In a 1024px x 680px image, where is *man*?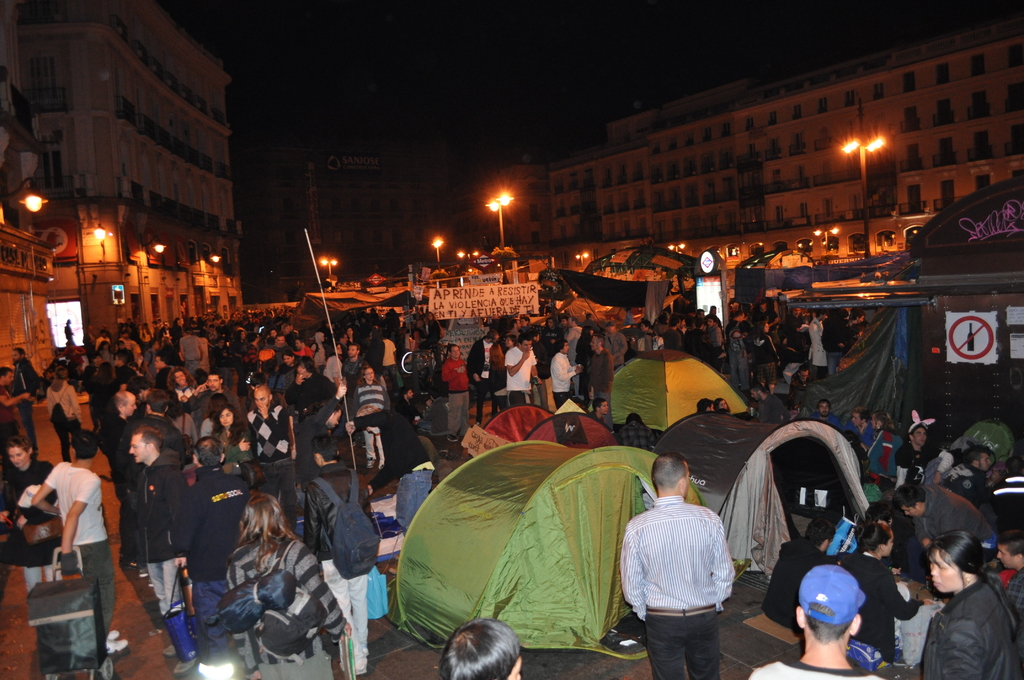
[745, 565, 885, 679].
